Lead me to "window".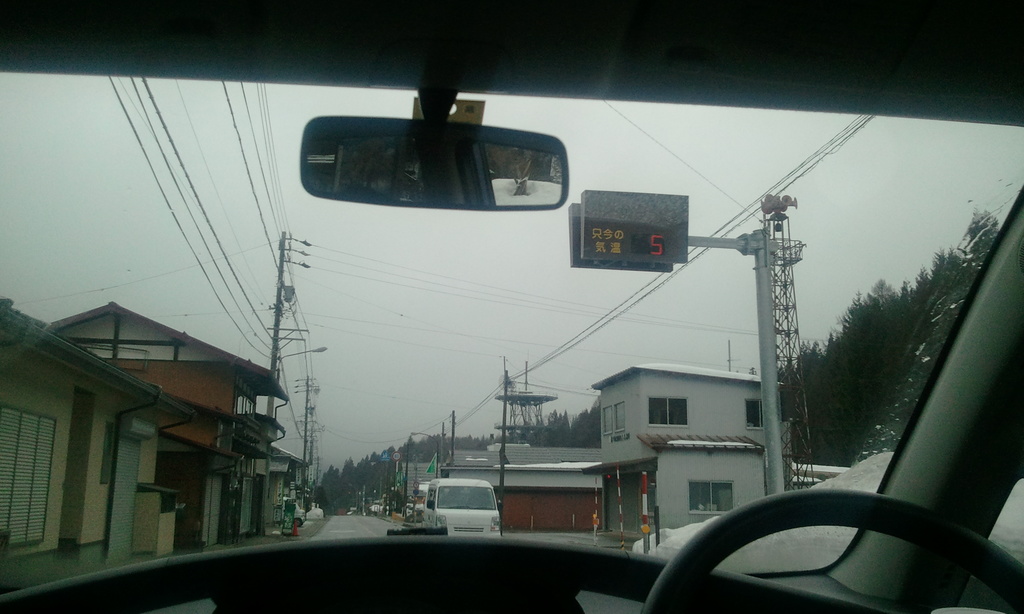
Lead to left=745, top=398, right=765, bottom=432.
